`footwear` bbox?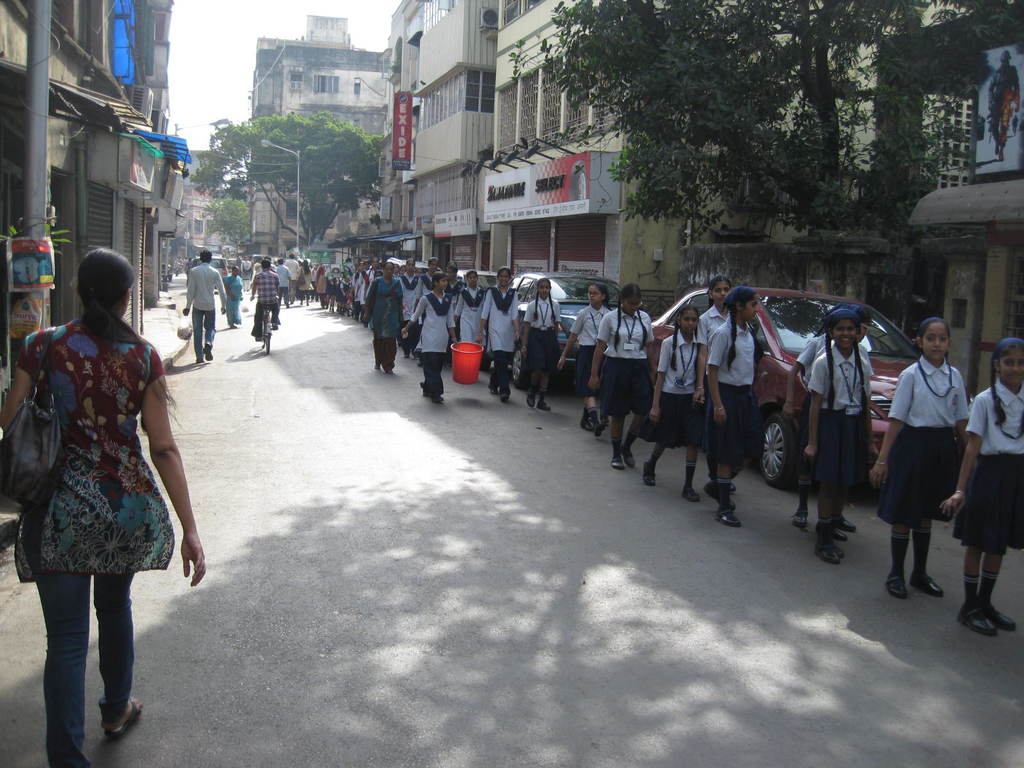
bbox=[888, 577, 910, 600]
